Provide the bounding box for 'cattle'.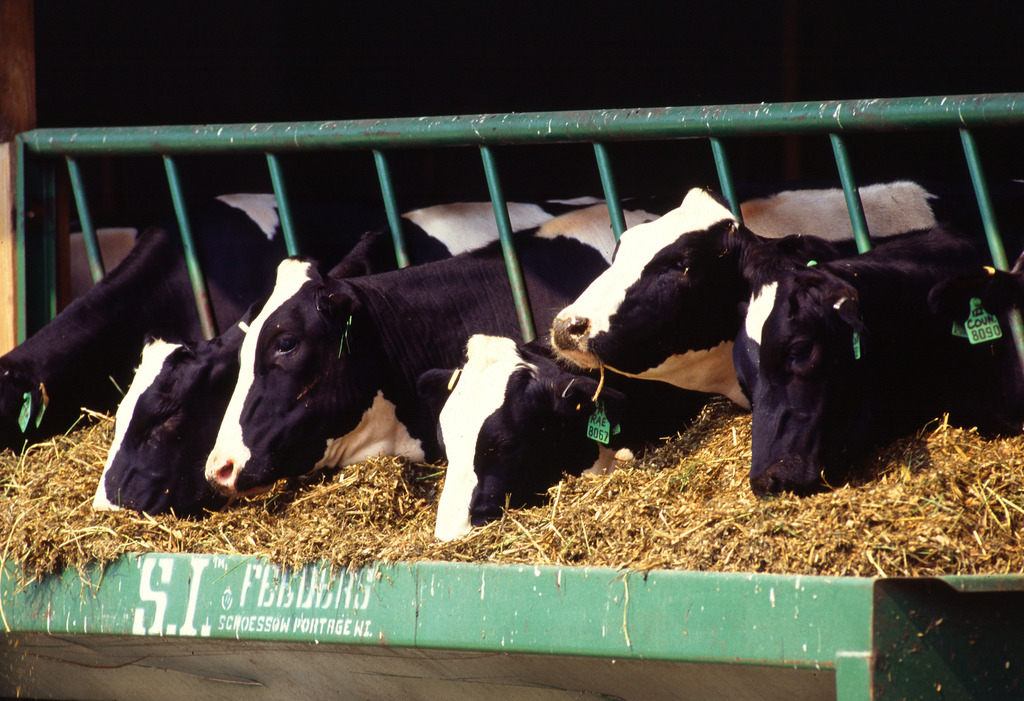
pyautogui.locateOnScreen(543, 181, 1023, 413).
